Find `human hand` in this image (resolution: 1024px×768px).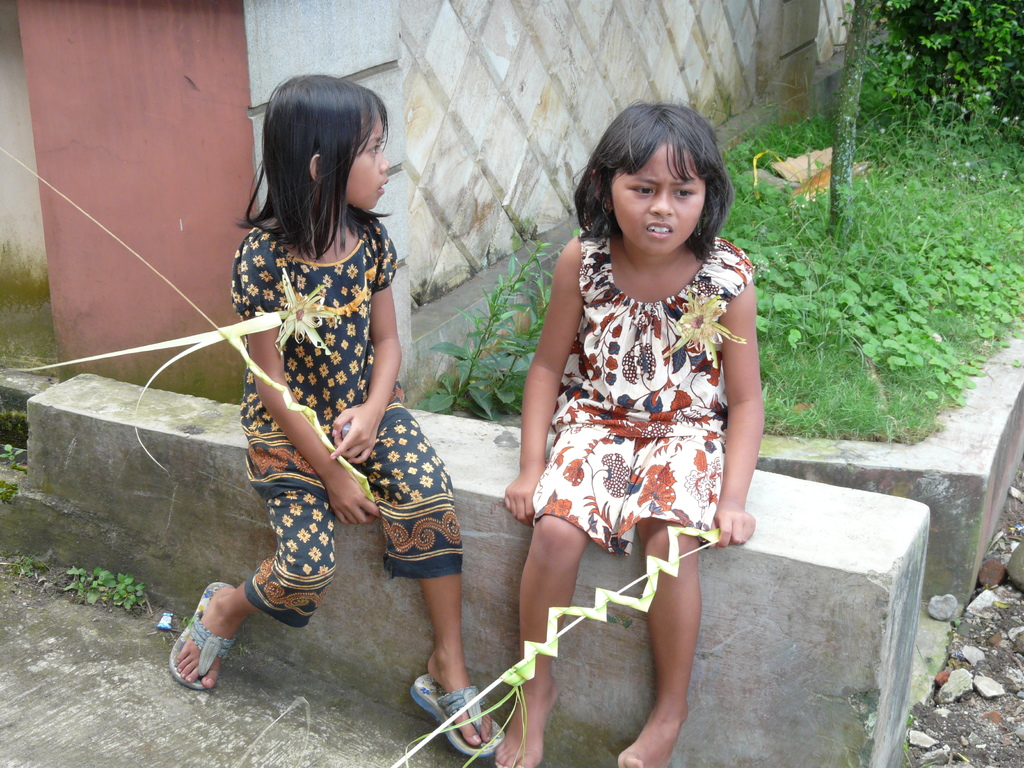
locate(501, 470, 548, 529).
